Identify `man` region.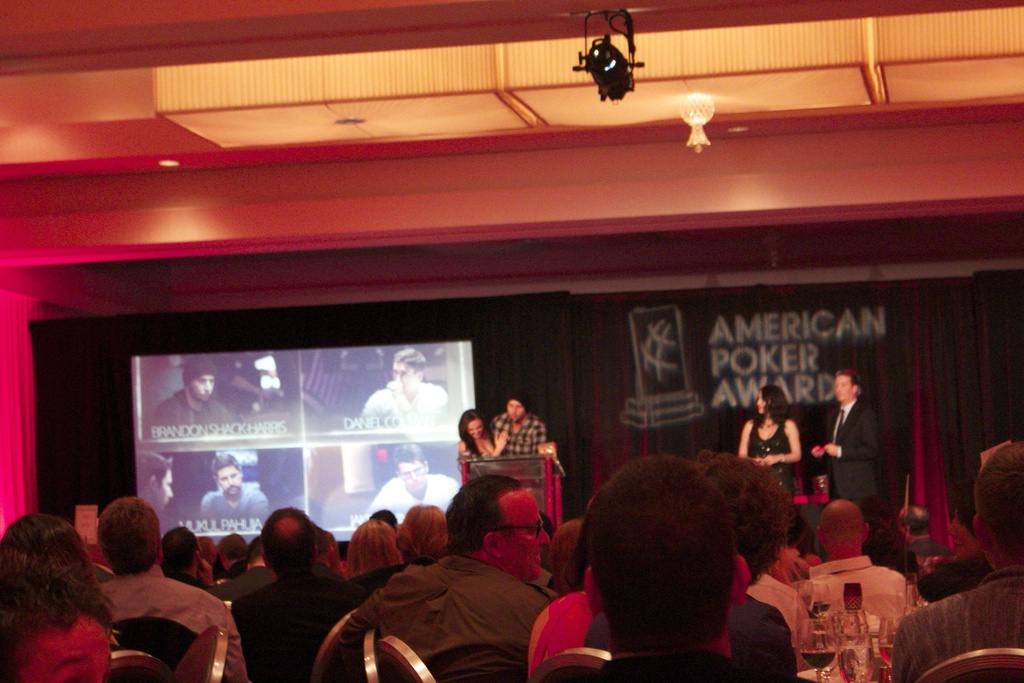
Region: 811/370/882/511.
